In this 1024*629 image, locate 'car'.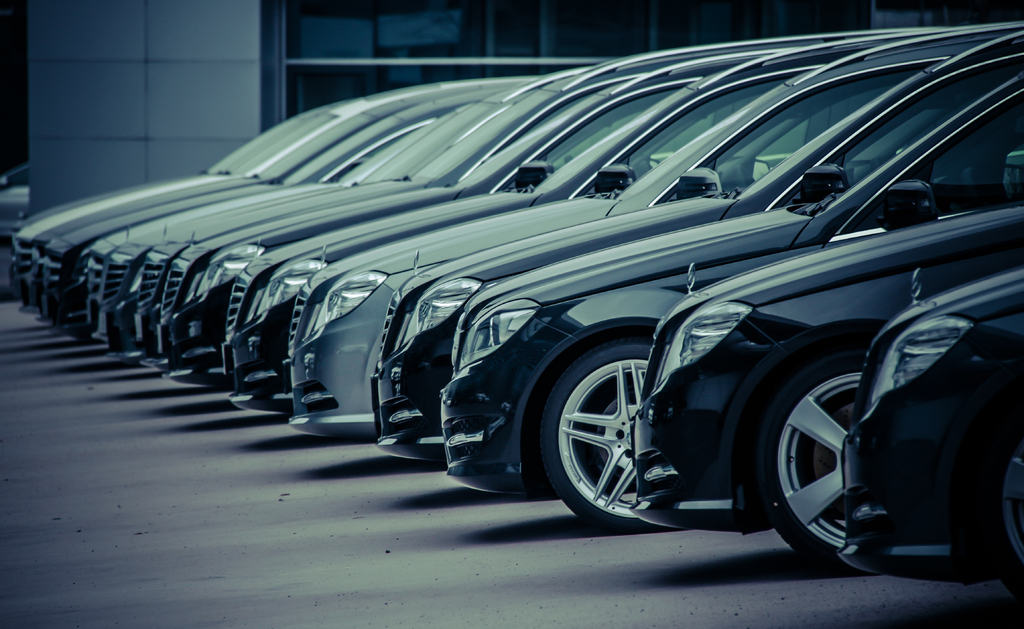
Bounding box: crop(630, 204, 1023, 571).
